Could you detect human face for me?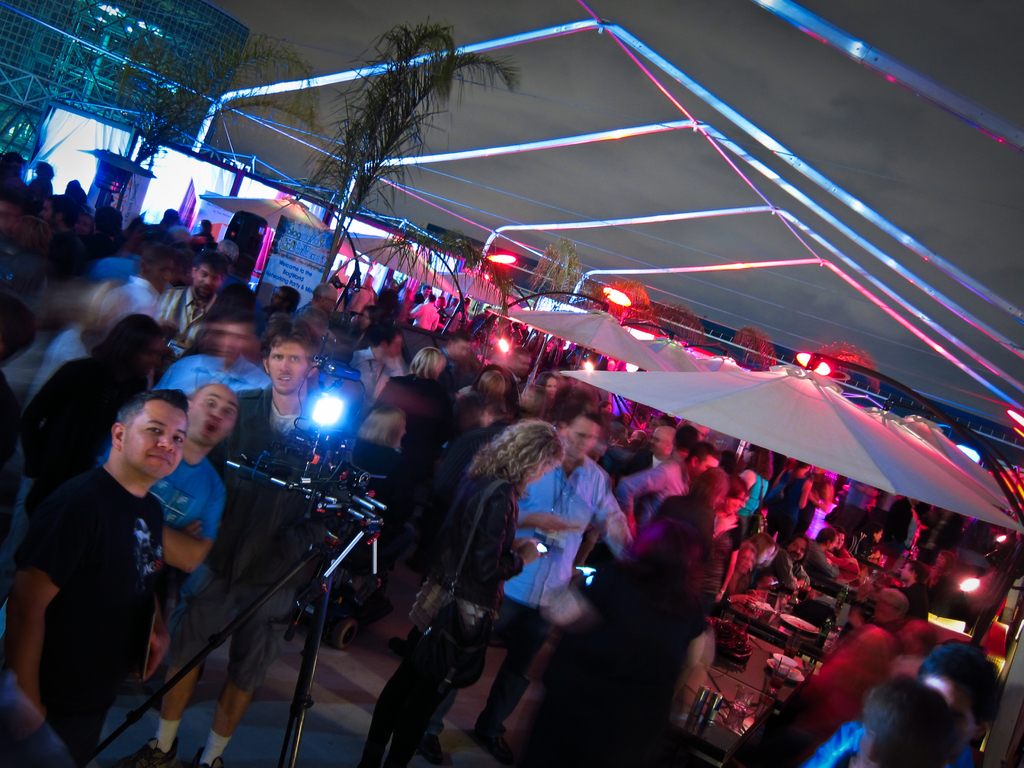
Detection result: [196, 269, 221, 300].
